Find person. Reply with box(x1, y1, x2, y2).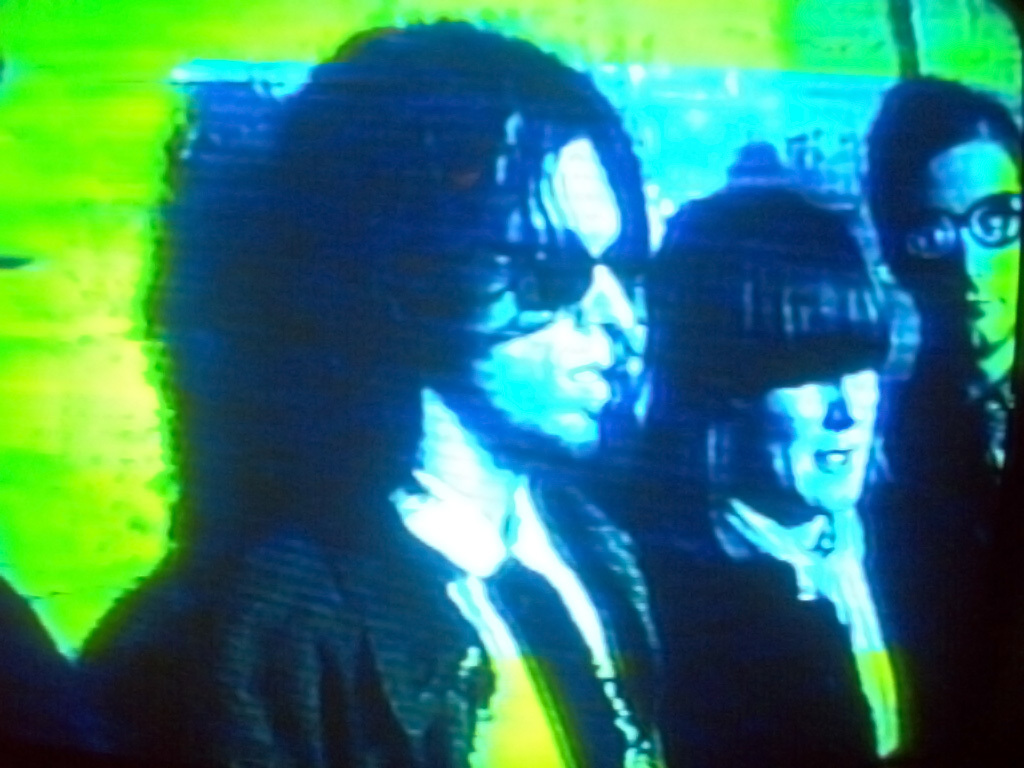
box(78, 12, 668, 767).
